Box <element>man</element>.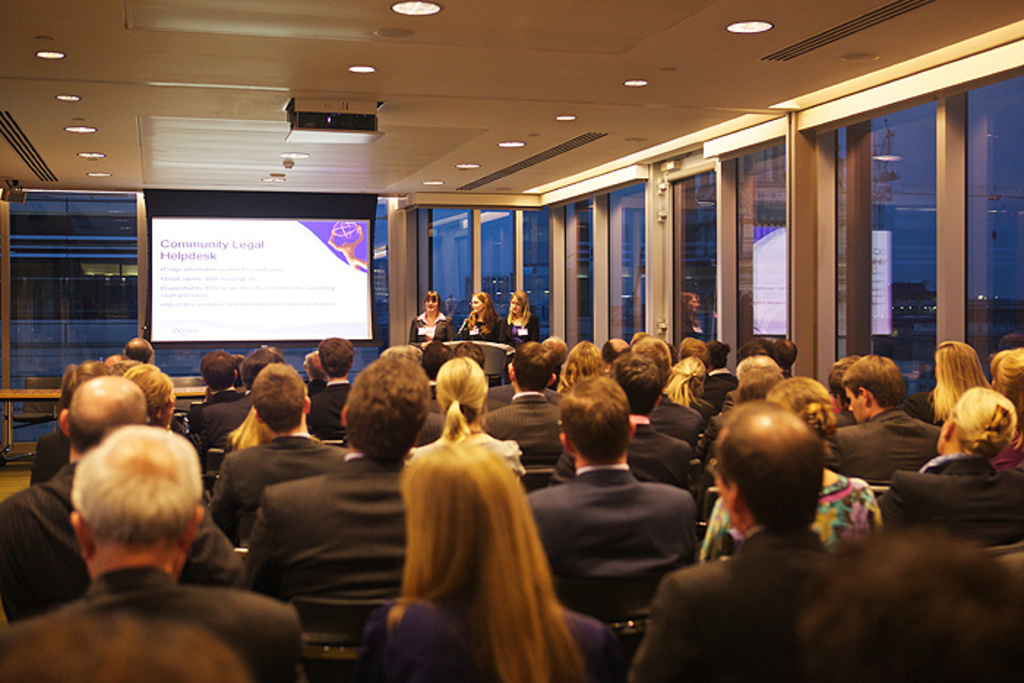
Rect(600, 339, 625, 364).
